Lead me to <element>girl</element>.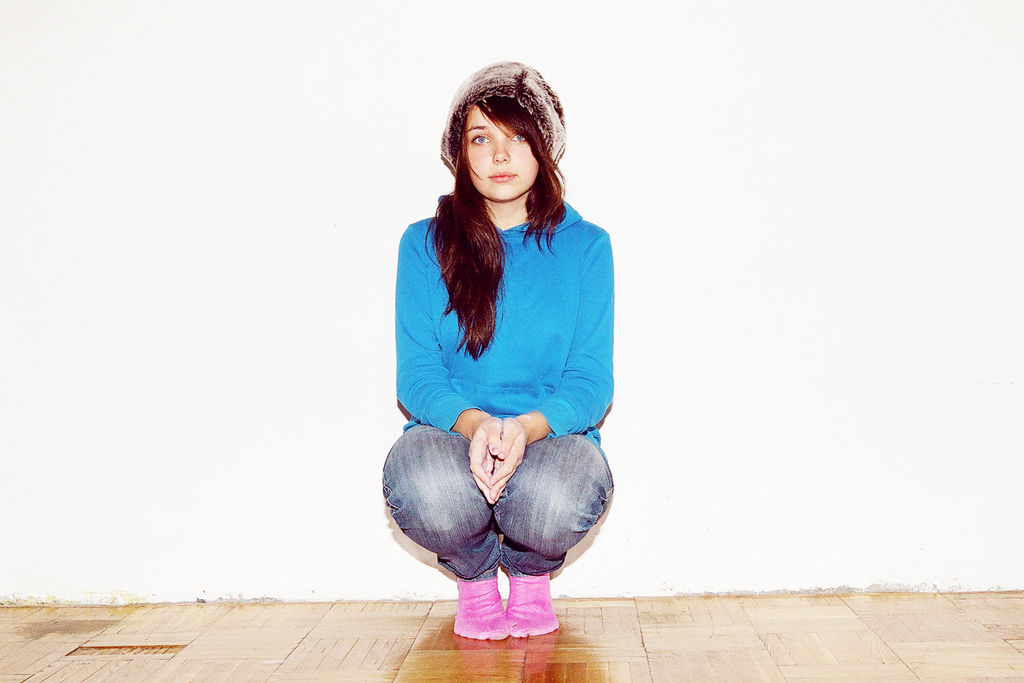
Lead to detection(381, 54, 615, 642).
